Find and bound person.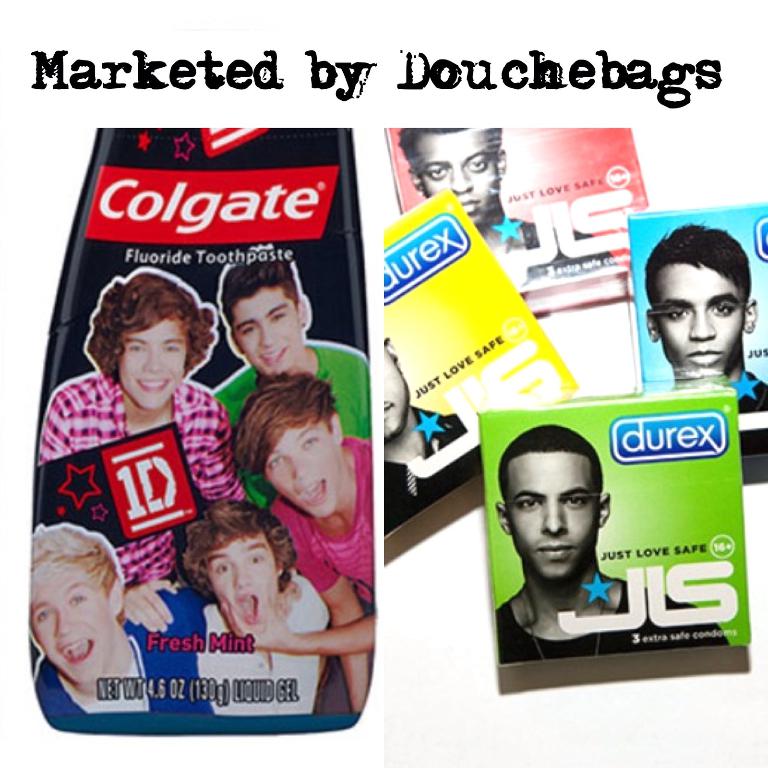
Bound: rect(396, 121, 625, 268).
